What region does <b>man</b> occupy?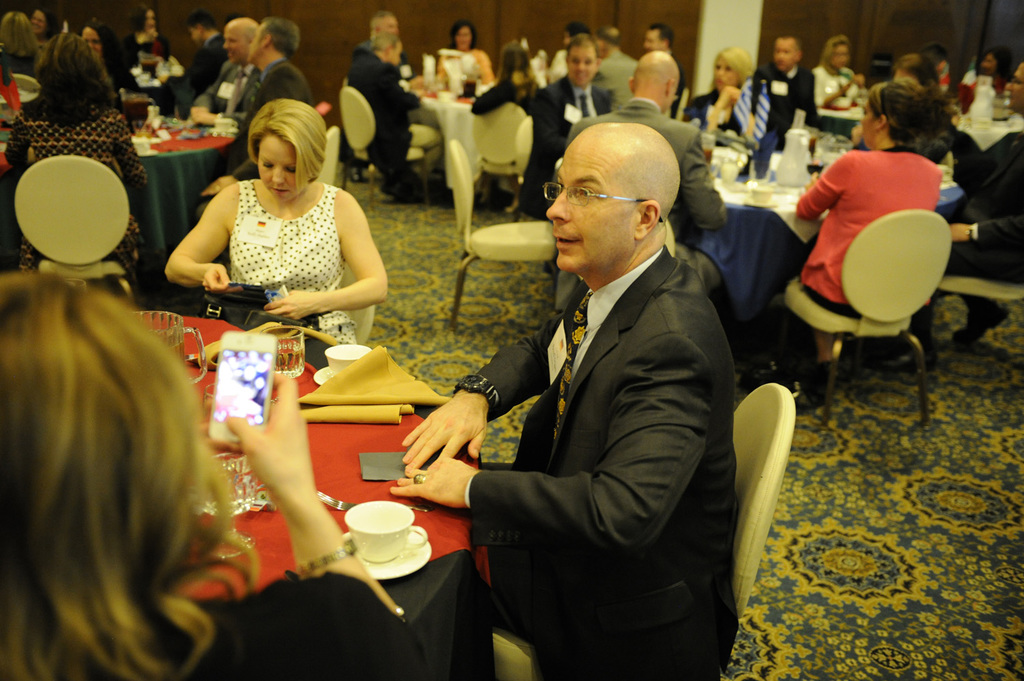
(x1=895, y1=59, x2=1023, y2=371).
